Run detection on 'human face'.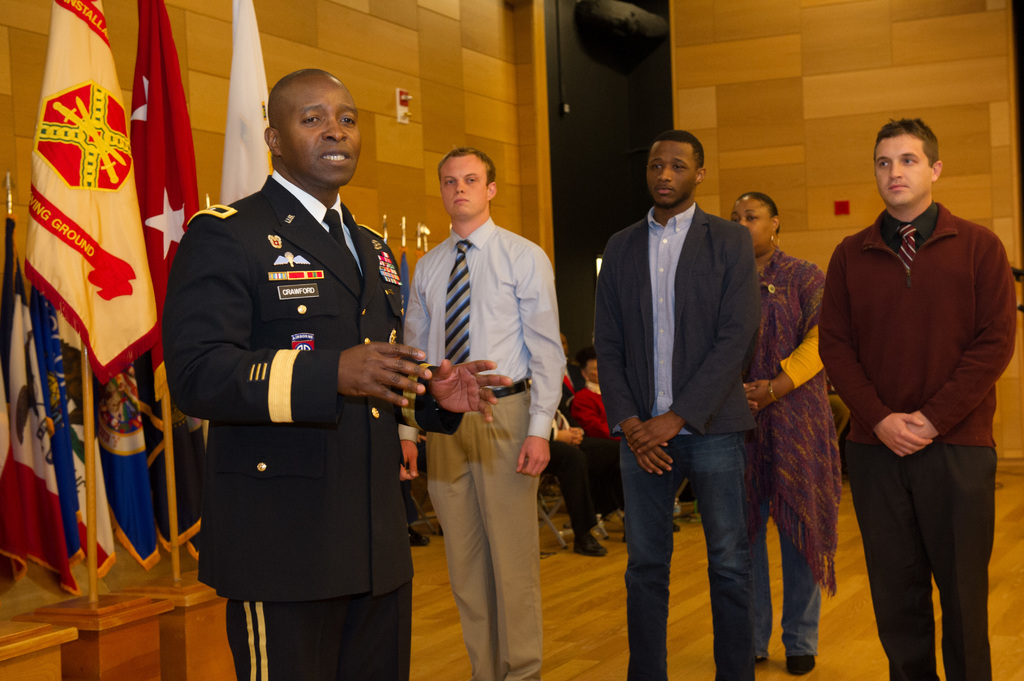
Result: [x1=870, y1=134, x2=925, y2=205].
